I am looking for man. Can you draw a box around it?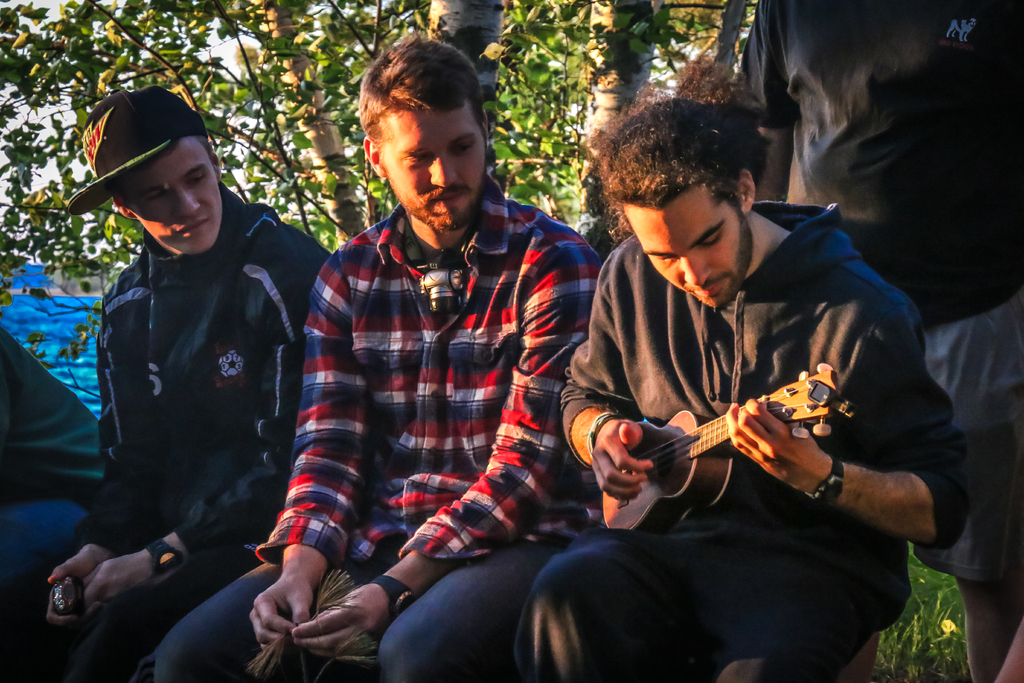
Sure, the bounding box is BBox(147, 29, 615, 682).
